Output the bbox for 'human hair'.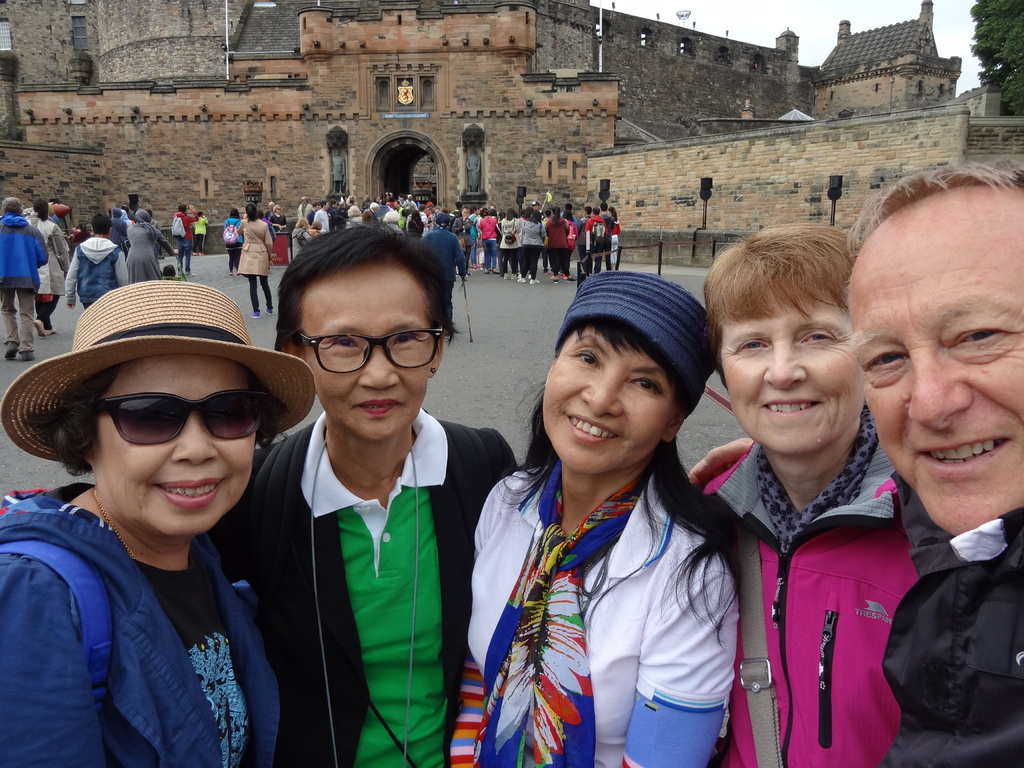
[x1=176, y1=203, x2=187, y2=218].
